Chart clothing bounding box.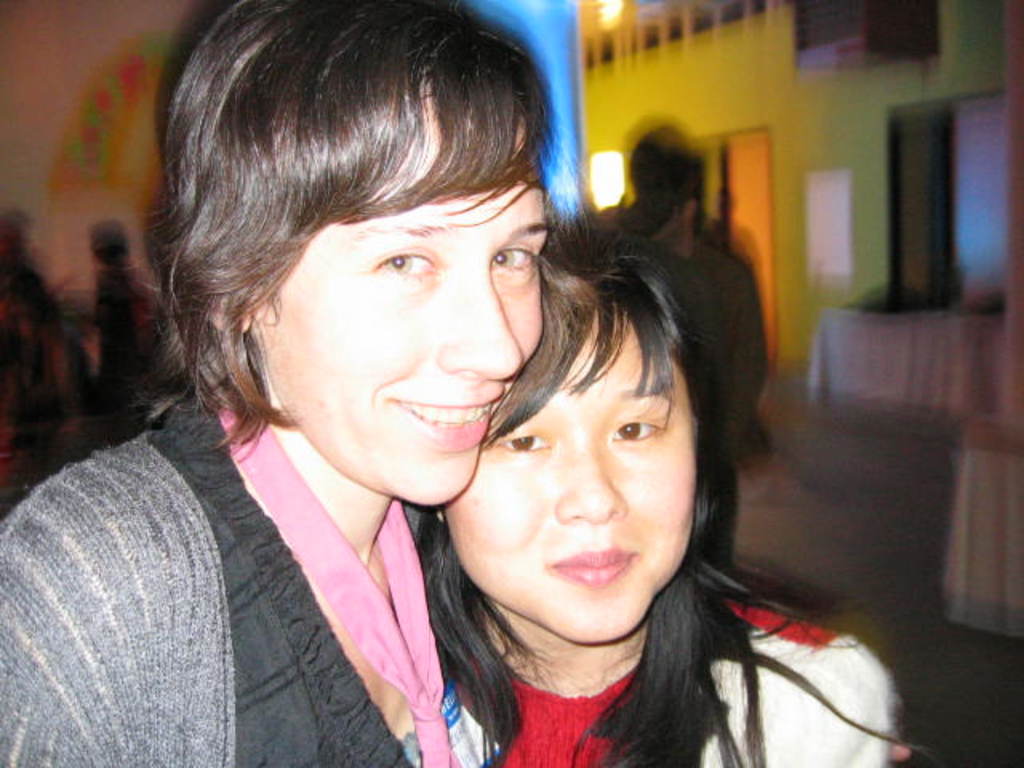
Charted: box(472, 573, 891, 766).
